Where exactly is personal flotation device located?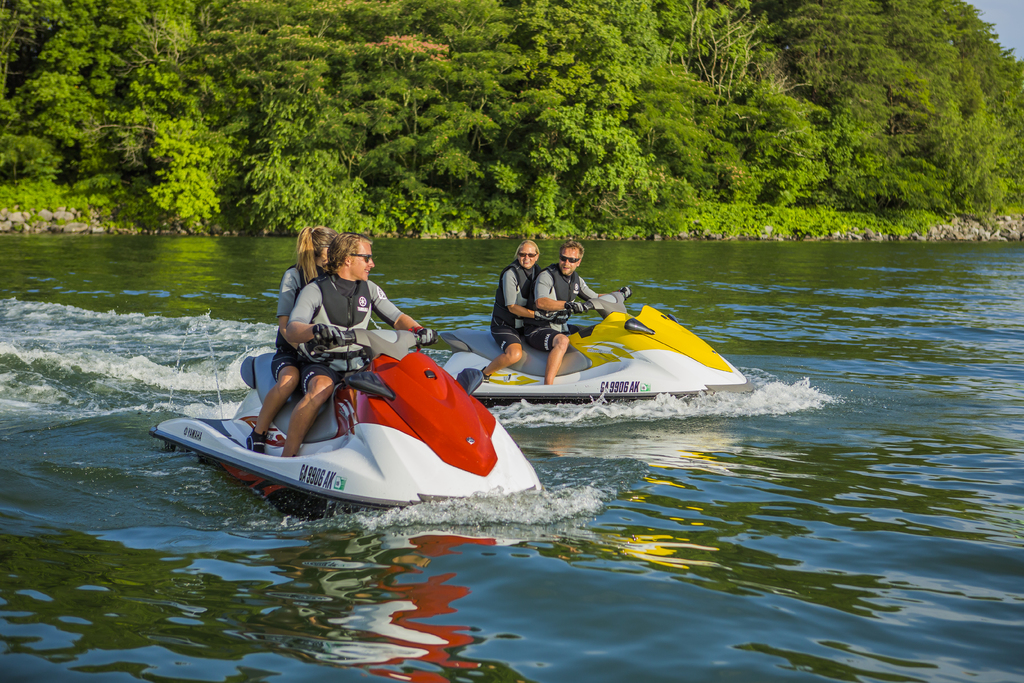
Its bounding box is 481 255 536 324.
